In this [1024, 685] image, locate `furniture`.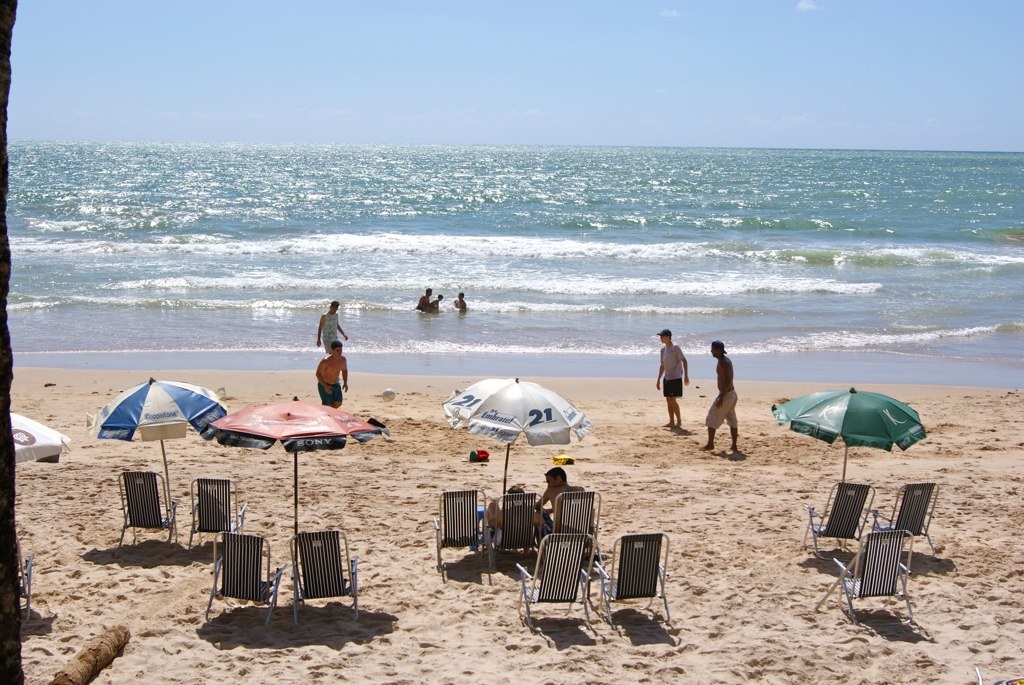
Bounding box: 547 487 609 563.
